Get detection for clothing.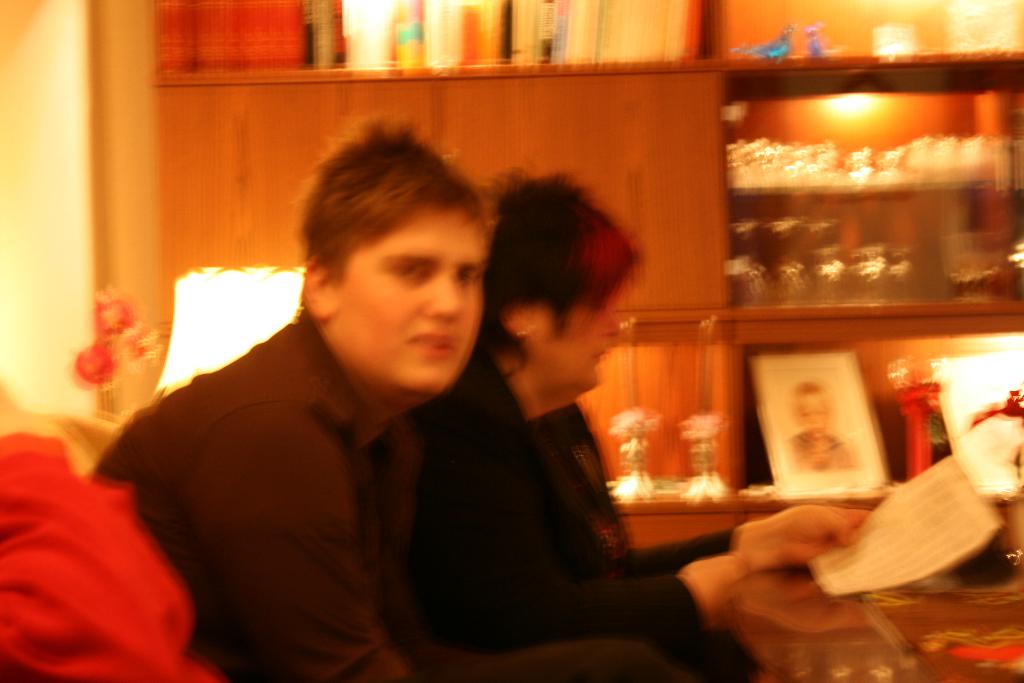
Detection: detection(0, 439, 223, 682).
